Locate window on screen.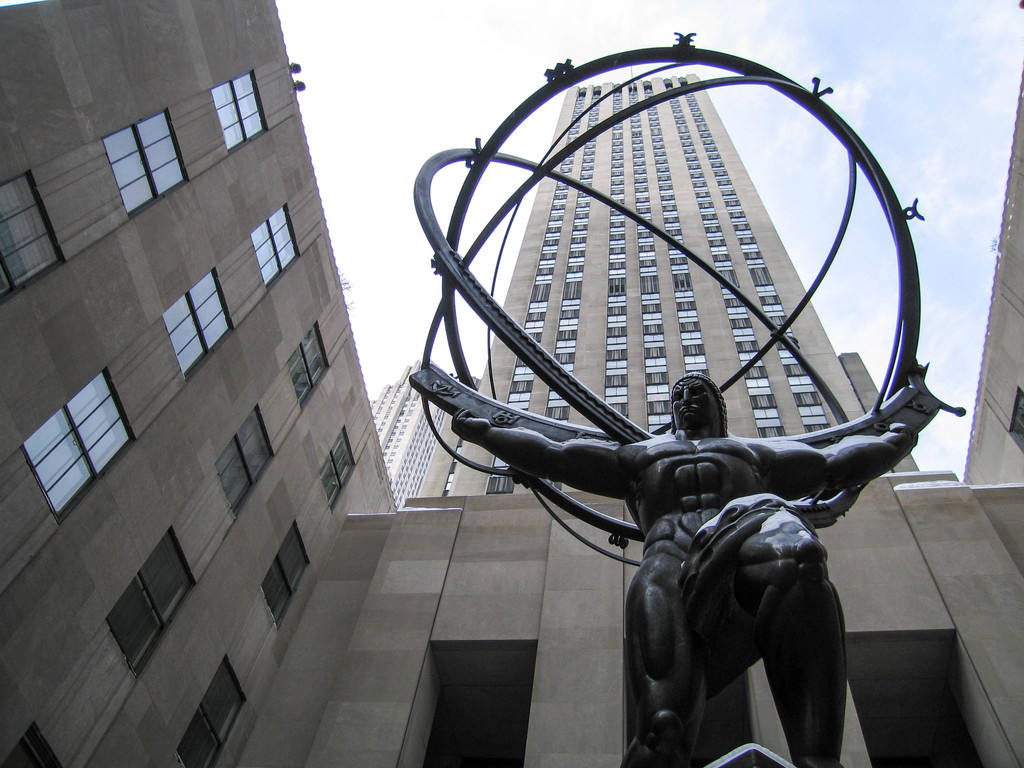
On screen at 174 659 244 767.
